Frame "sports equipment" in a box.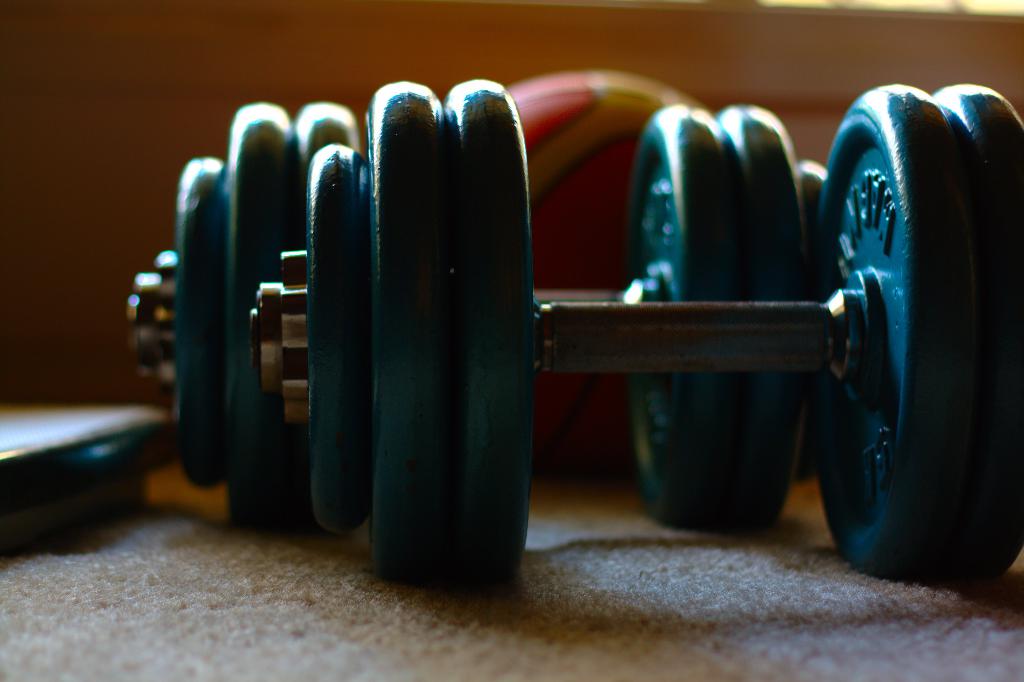
box=[497, 63, 728, 478].
